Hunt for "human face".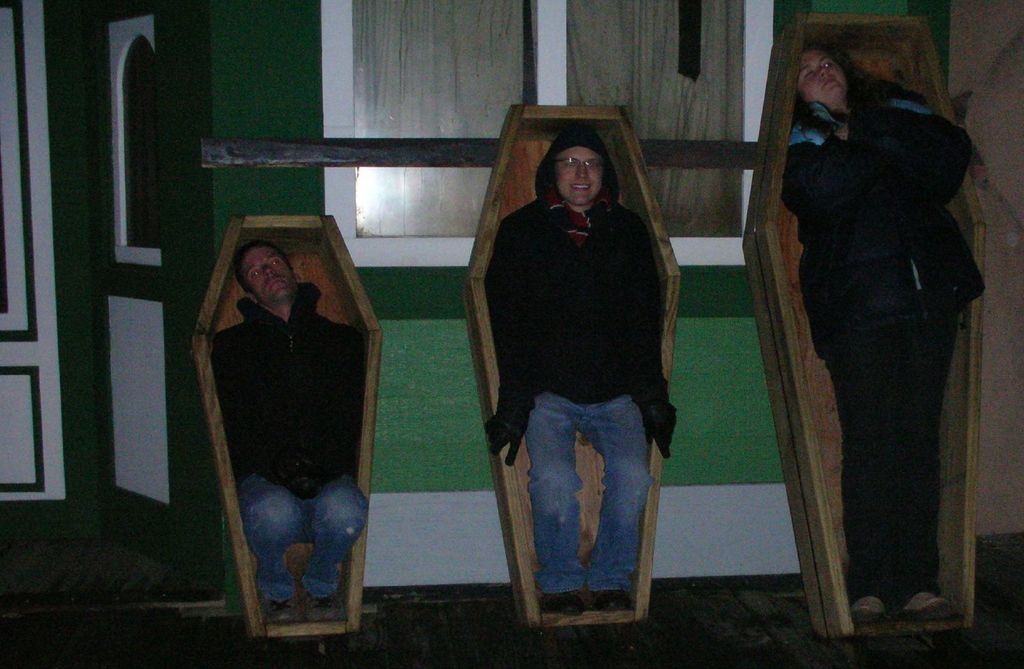
Hunted down at [x1=557, y1=148, x2=606, y2=208].
